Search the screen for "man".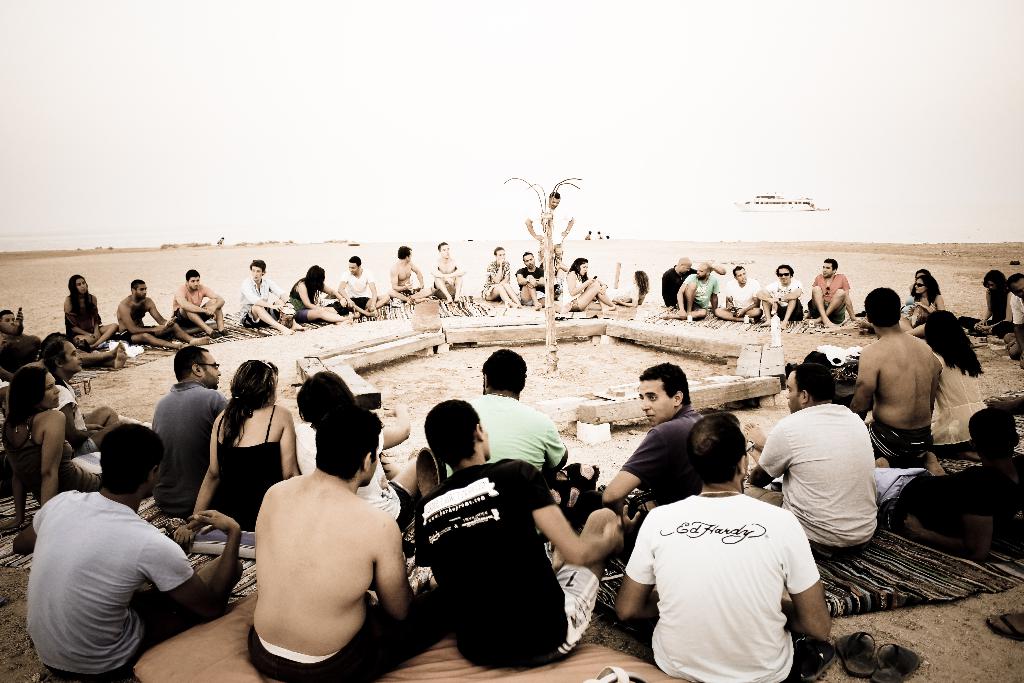
Found at 525 191 576 262.
